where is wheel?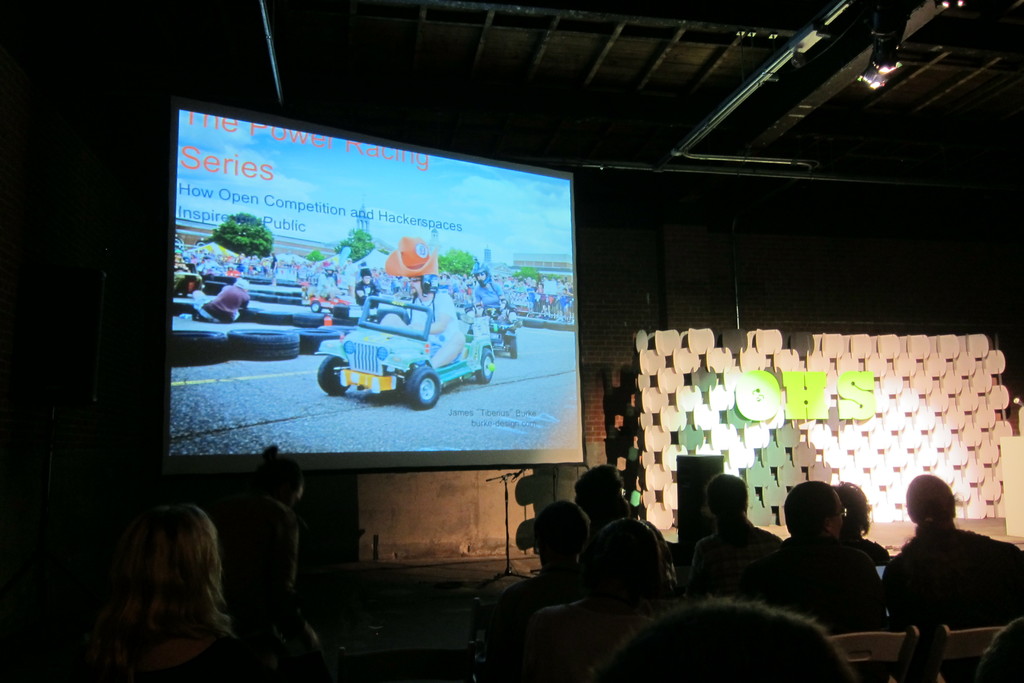
[570, 324, 575, 332].
